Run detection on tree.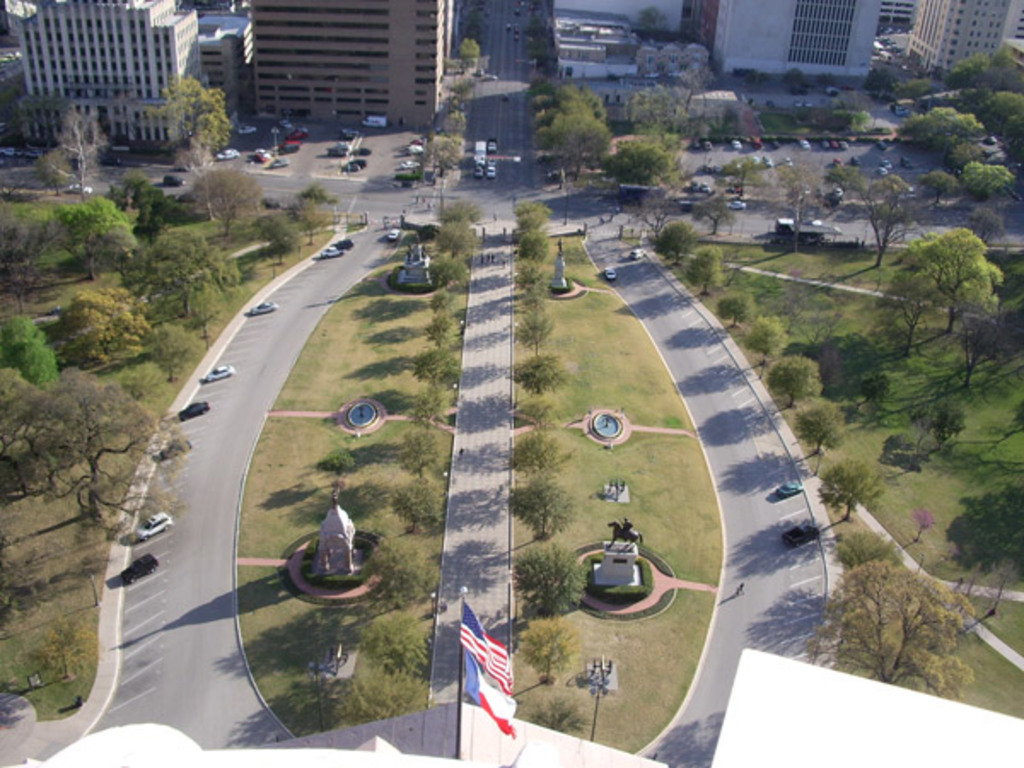
Result: locate(51, 106, 113, 176).
